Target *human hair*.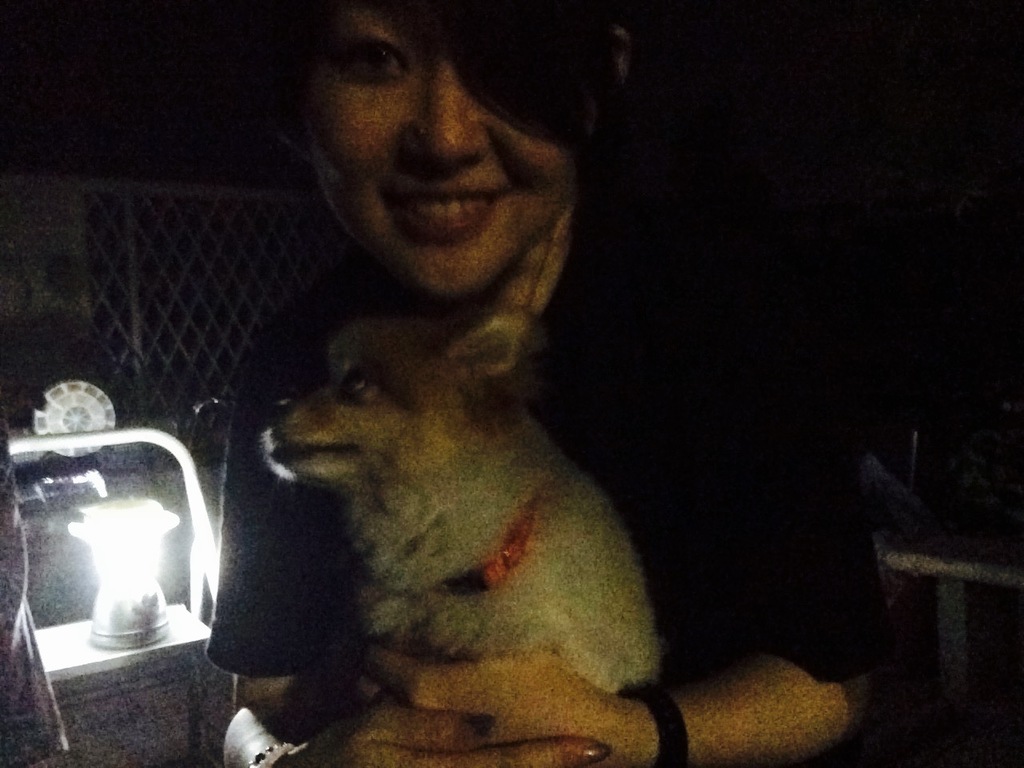
Target region: select_region(258, 0, 645, 175).
